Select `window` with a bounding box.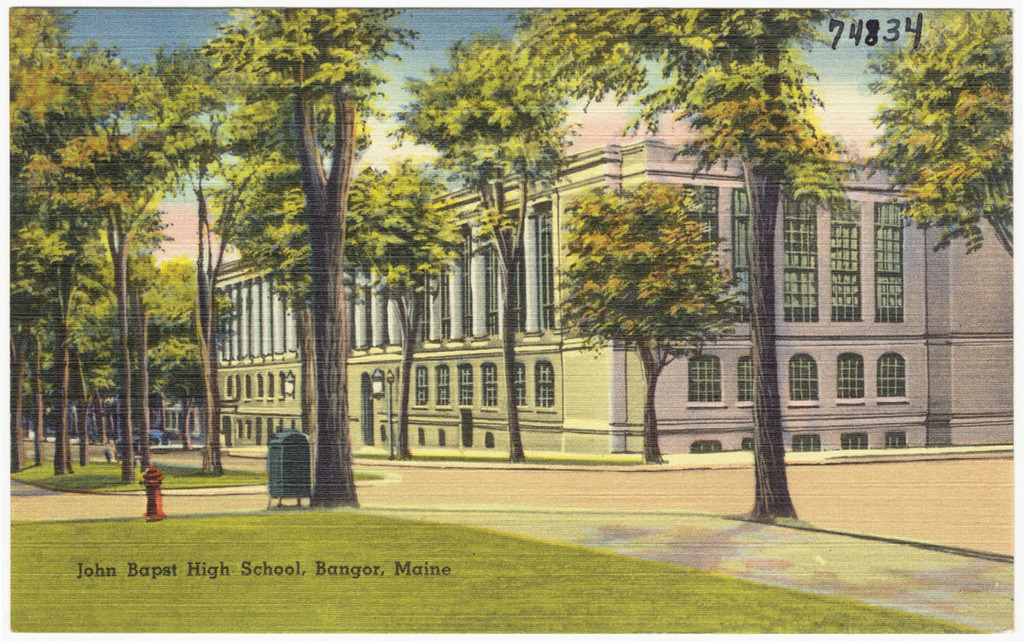
BBox(483, 363, 499, 405).
